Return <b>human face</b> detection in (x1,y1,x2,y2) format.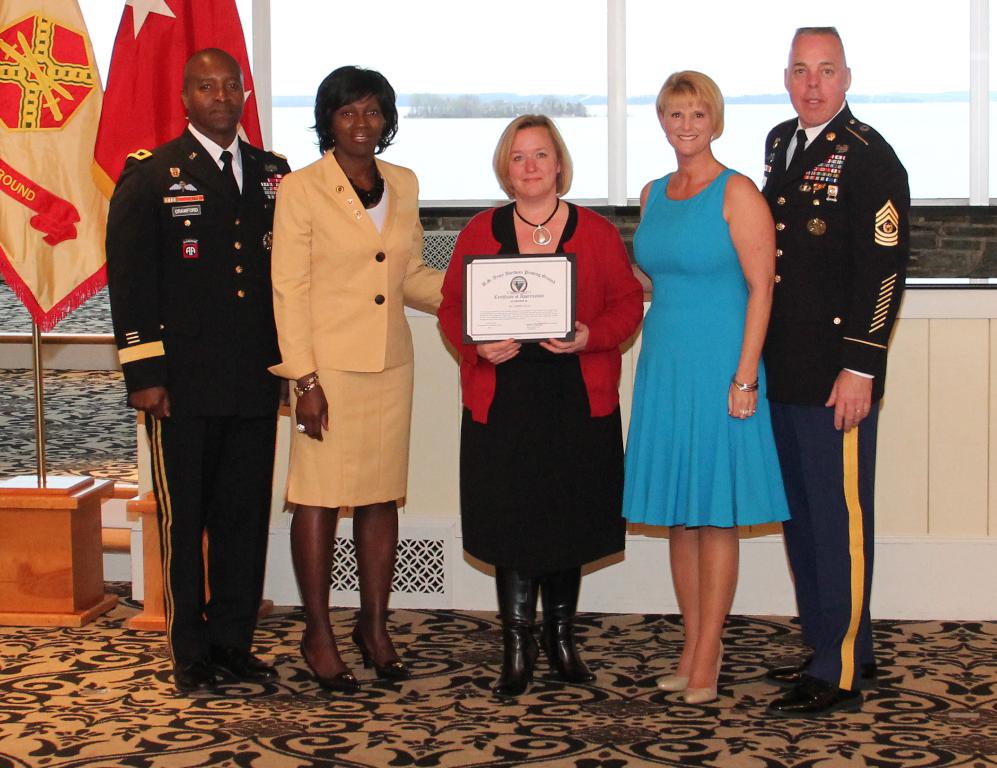
(505,125,558,193).
